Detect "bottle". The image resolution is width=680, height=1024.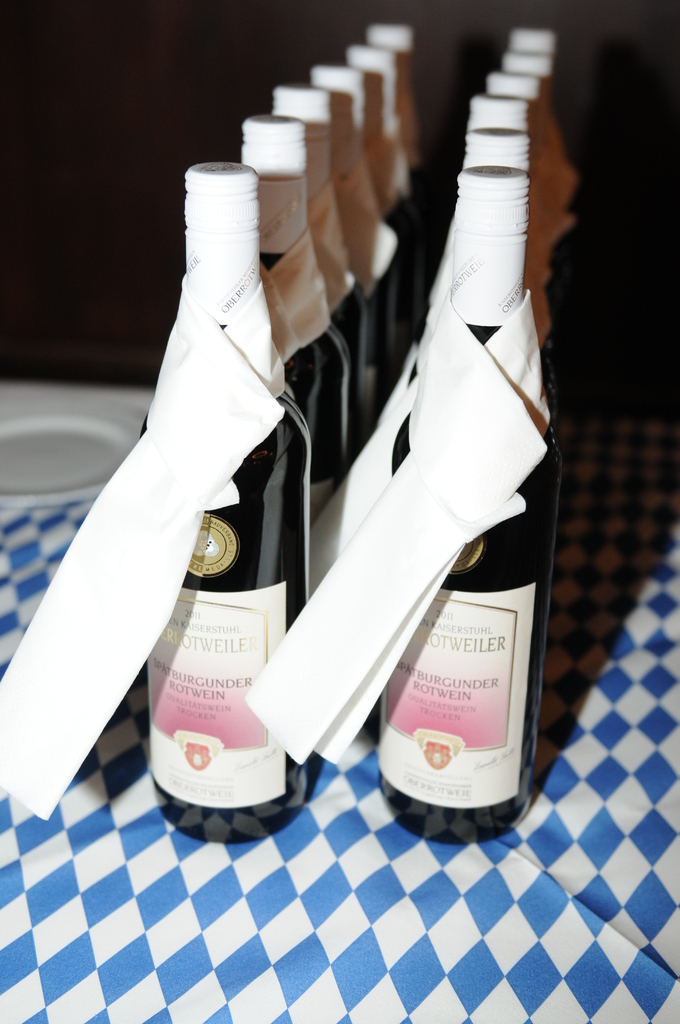
[361,27,566,842].
